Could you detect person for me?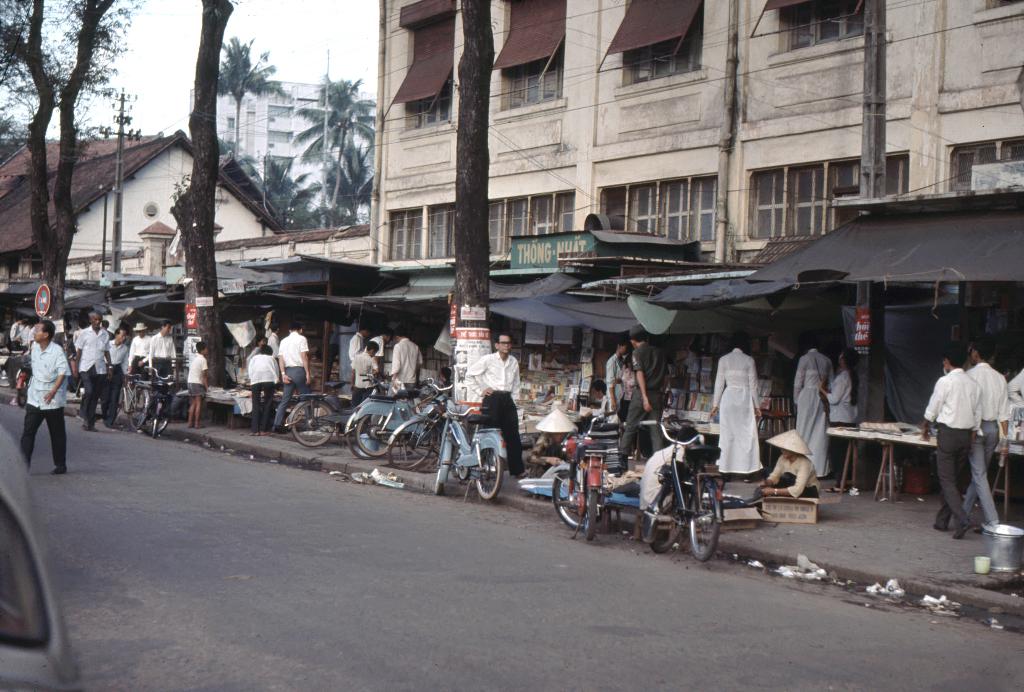
Detection result: {"x1": 712, "y1": 337, "x2": 762, "y2": 479}.
